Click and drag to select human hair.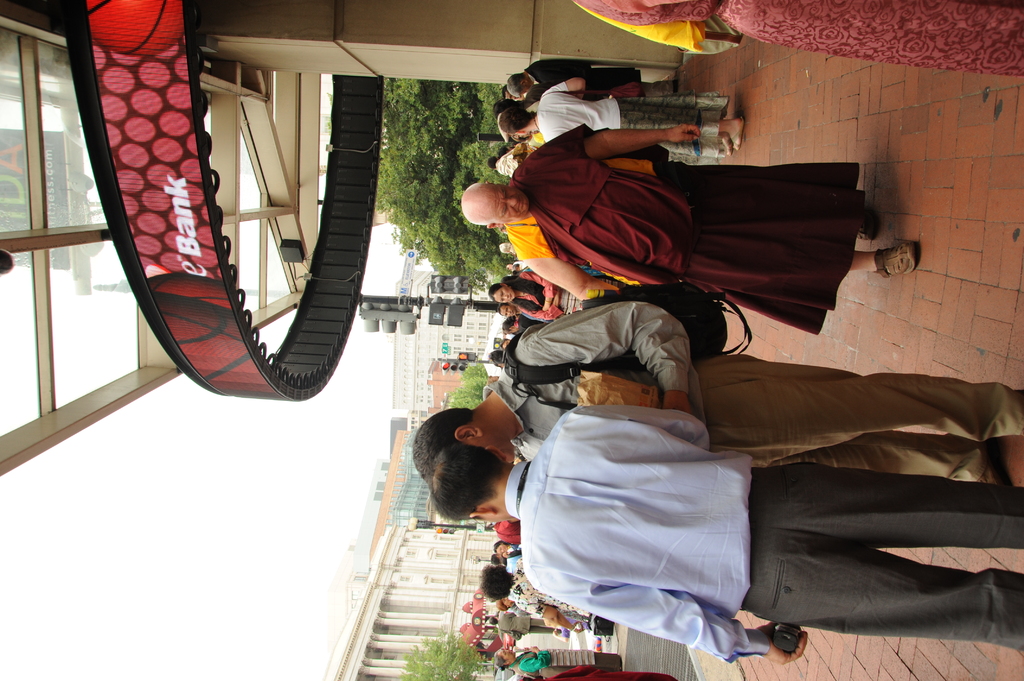
Selection: box=[488, 100, 524, 113].
